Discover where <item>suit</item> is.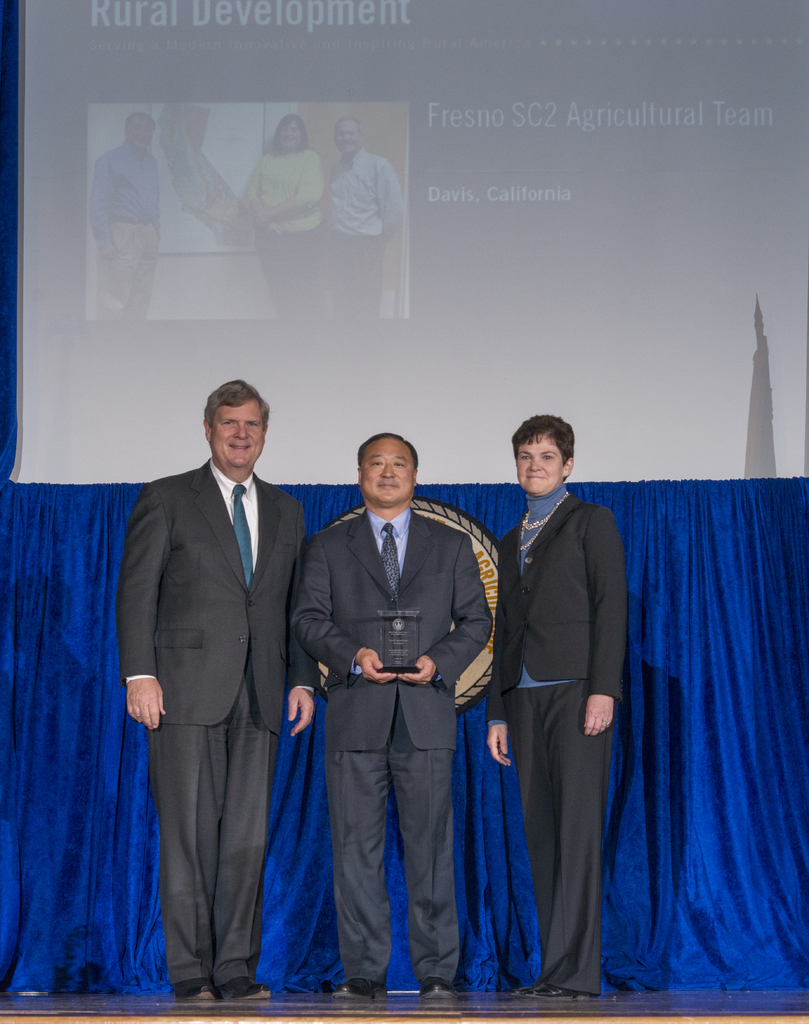
Discovered at [488, 494, 627, 995].
